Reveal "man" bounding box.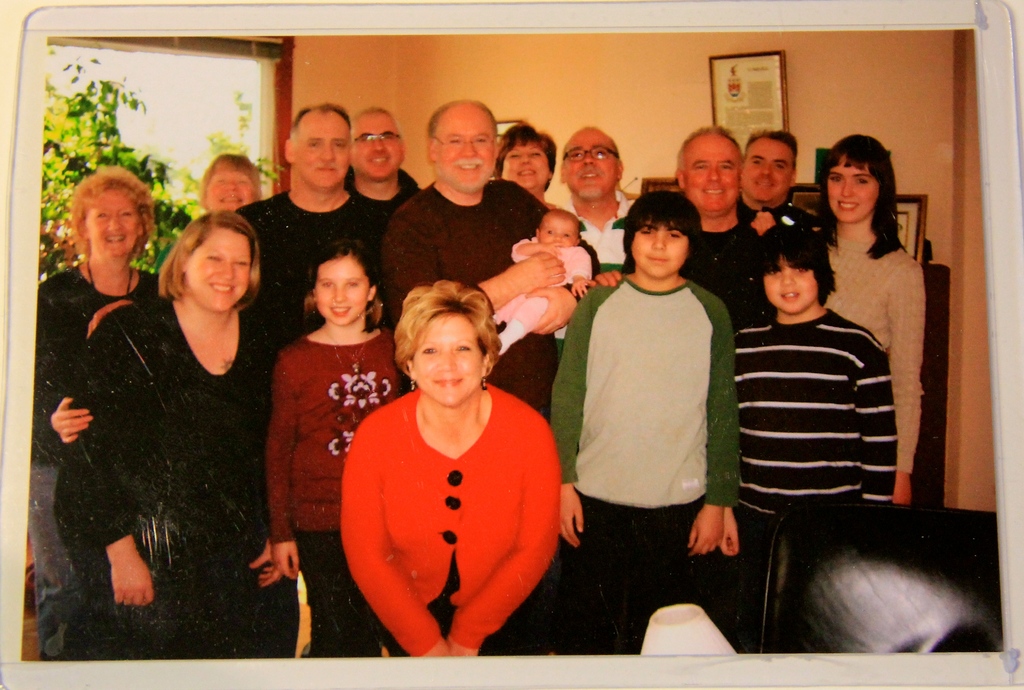
Revealed: 616,120,770,326.
